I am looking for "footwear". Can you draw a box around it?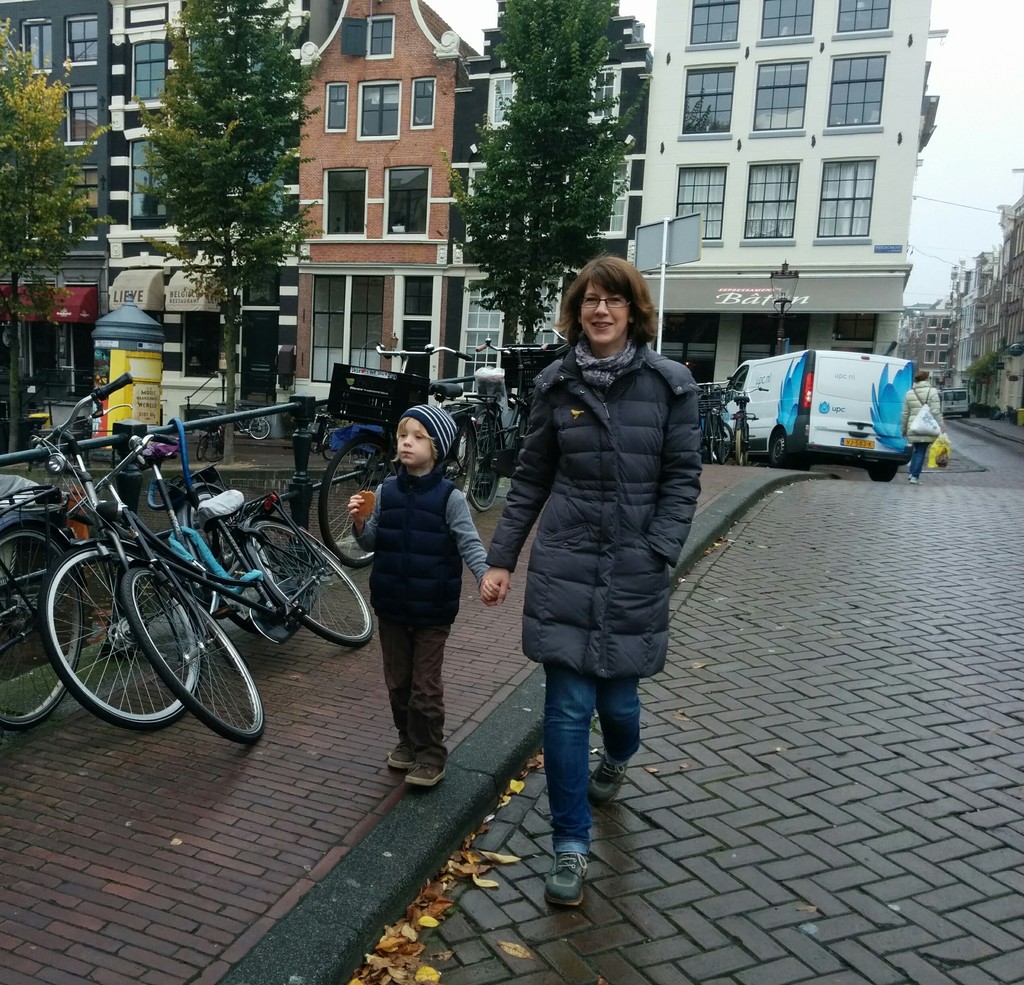
Sure, the bounding box is 584, 749, 629, 799.
